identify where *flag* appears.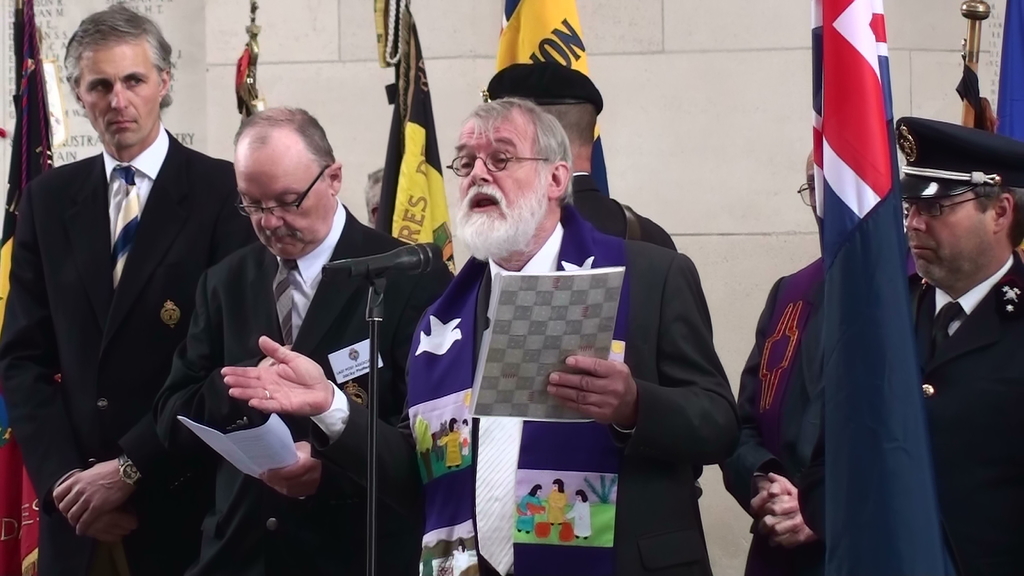
Appears at x1=492, y1=0, x2=608, y2=204.
